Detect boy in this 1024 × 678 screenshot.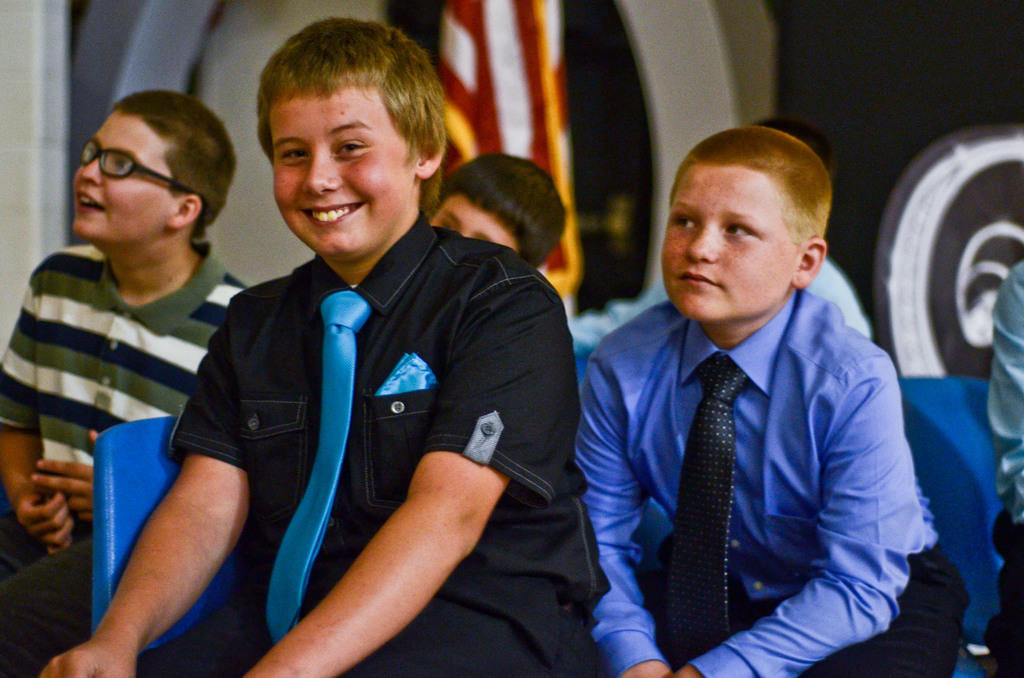
Detection: {"left": 421, "top": 138, "right": 596, "bottom": 270}.
